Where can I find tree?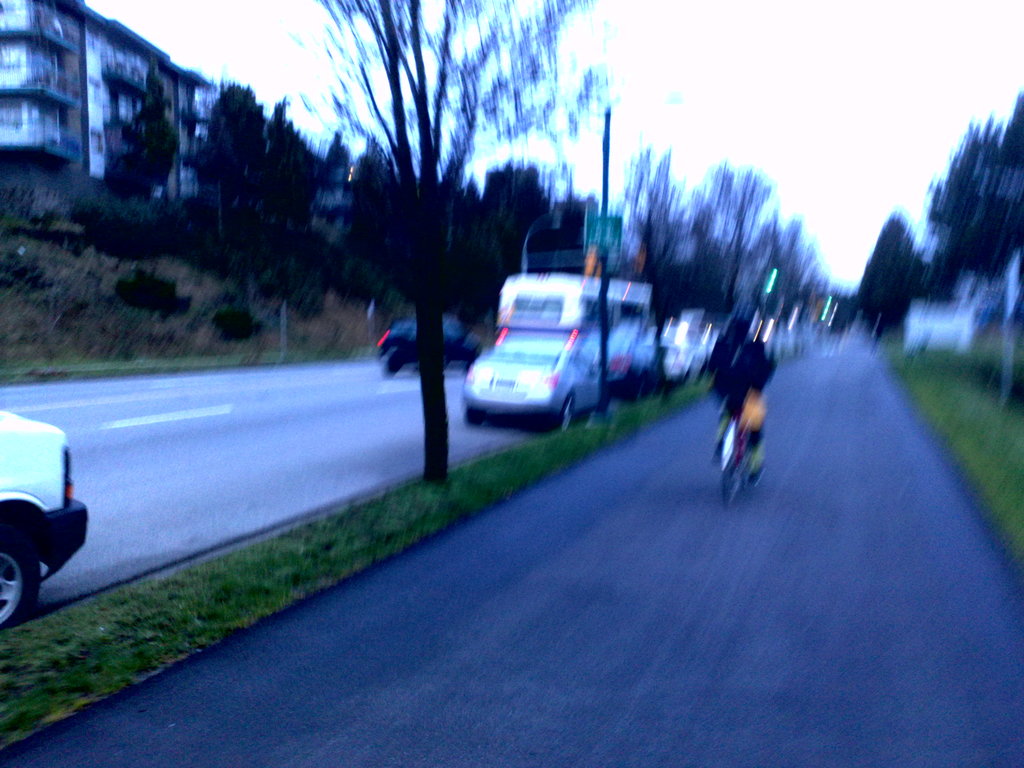
You can find it at [849, 216, 940, 335].
